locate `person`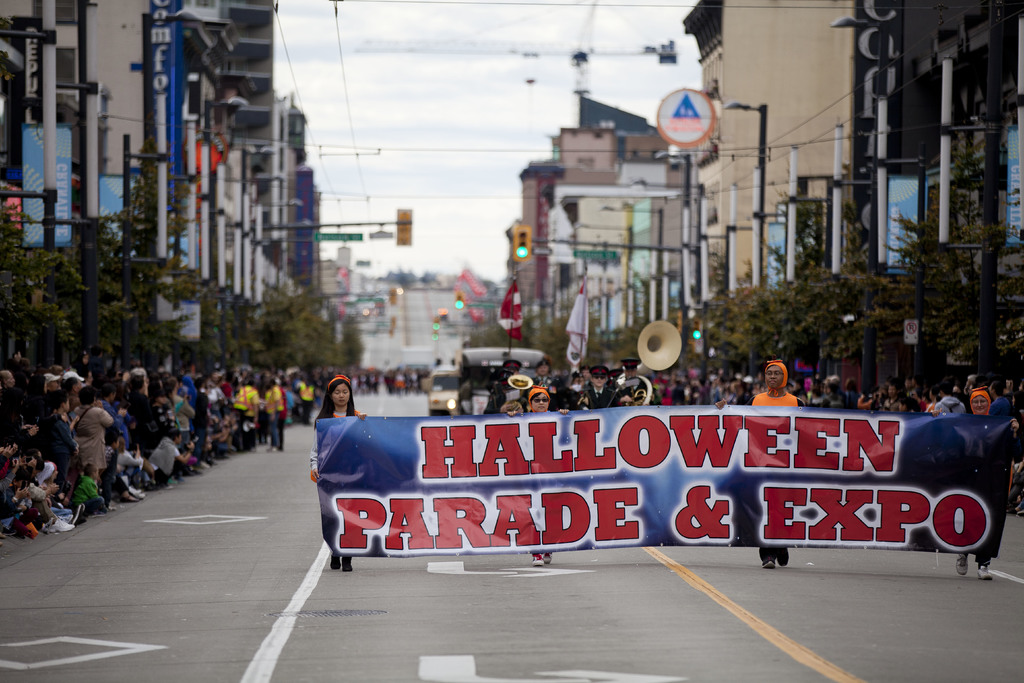
select_region(751, 354, 805, 572)
